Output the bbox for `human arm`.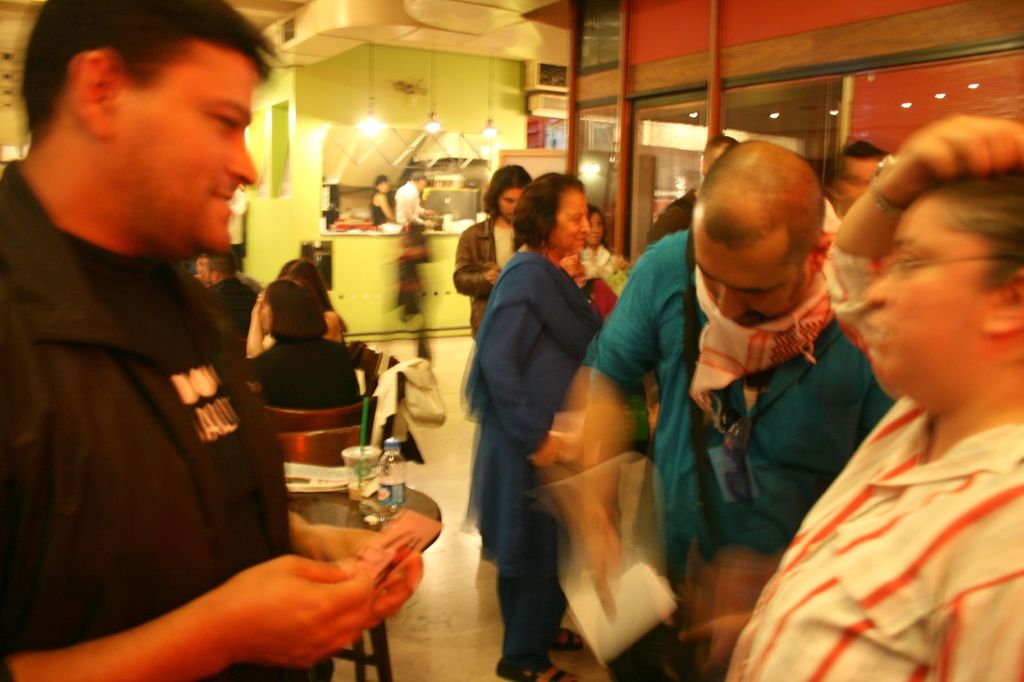
l=450, t=229, r=481, b=297.
